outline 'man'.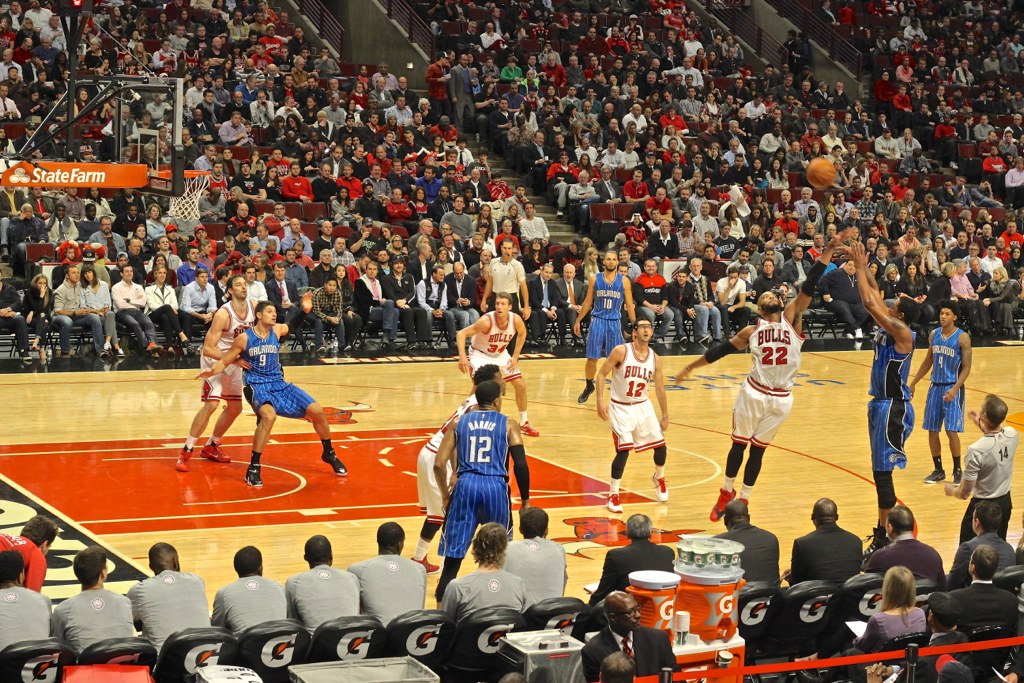
Outline: locate(774, 28, 812, 75).
